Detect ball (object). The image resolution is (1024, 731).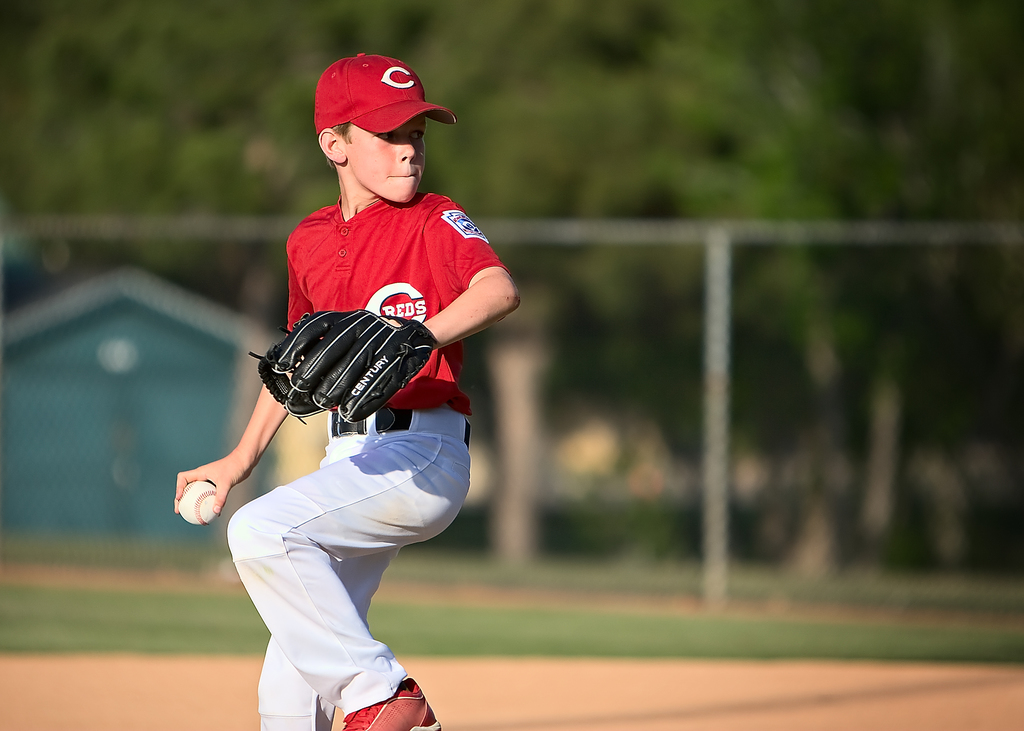
rect(178, 478, 223, 527).
